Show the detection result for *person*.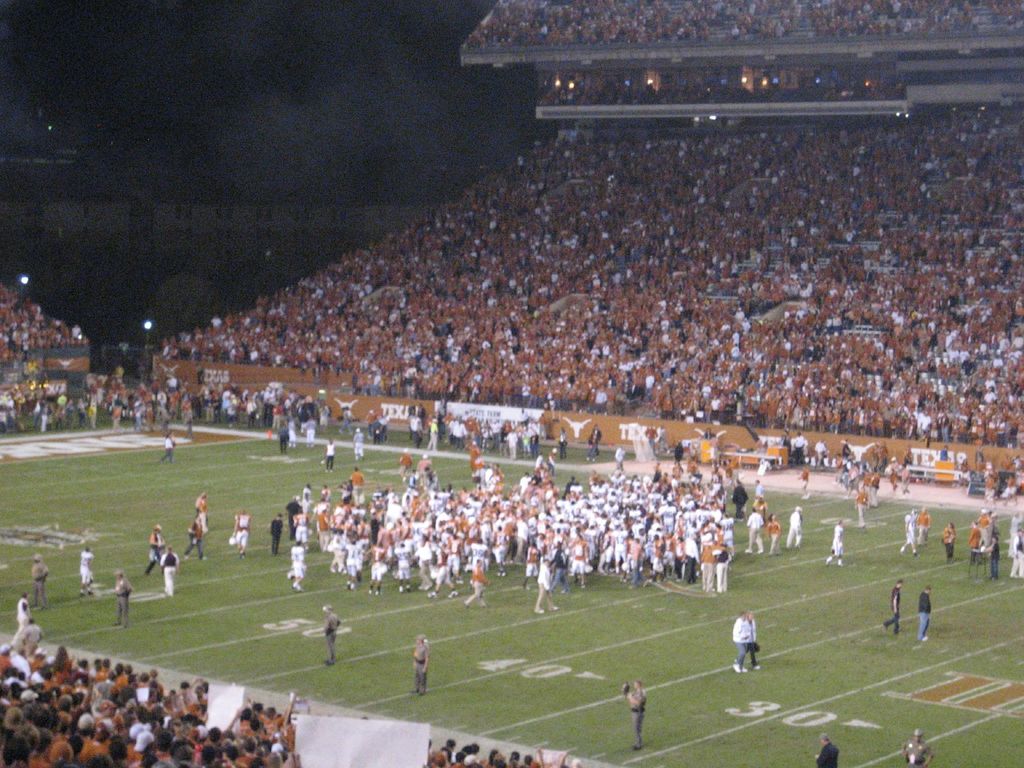
152 544 183 605.
